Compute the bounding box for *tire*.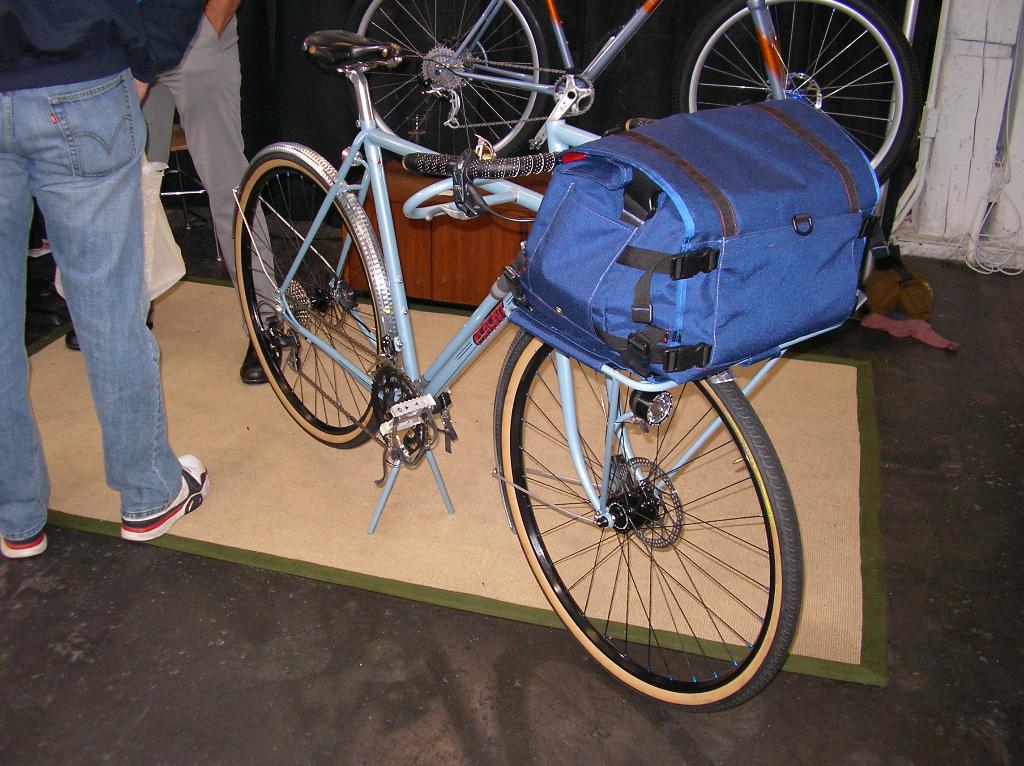
<box>348,1,541,154</box>.
